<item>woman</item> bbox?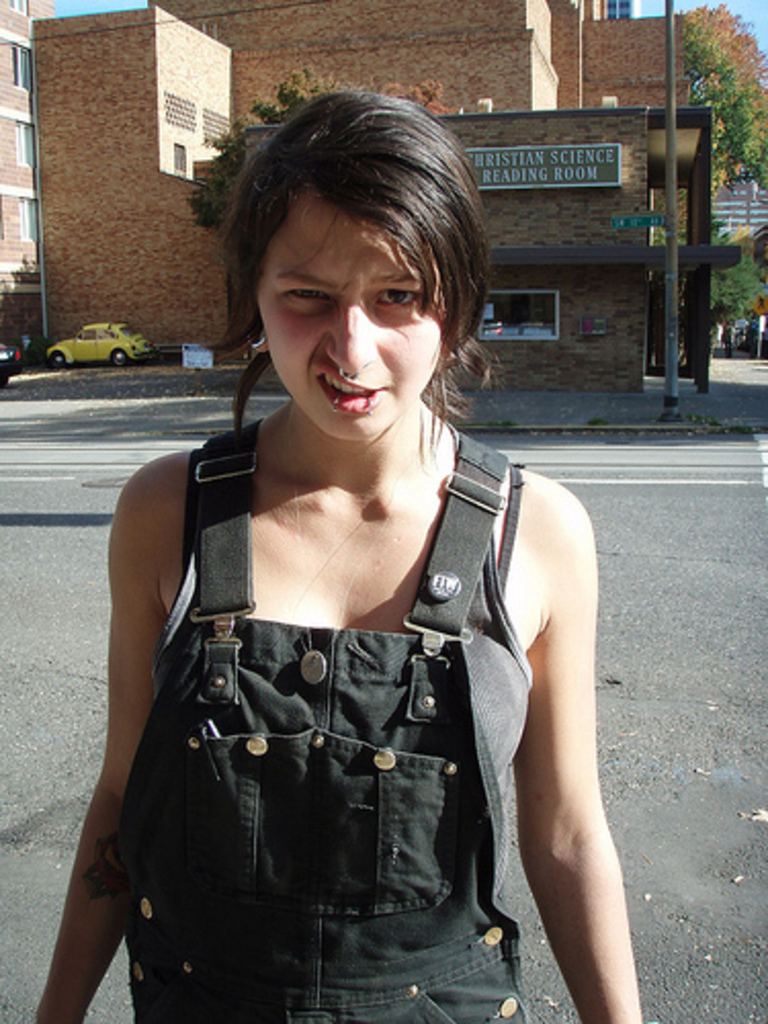
box=[68, 96, 653, 991]
